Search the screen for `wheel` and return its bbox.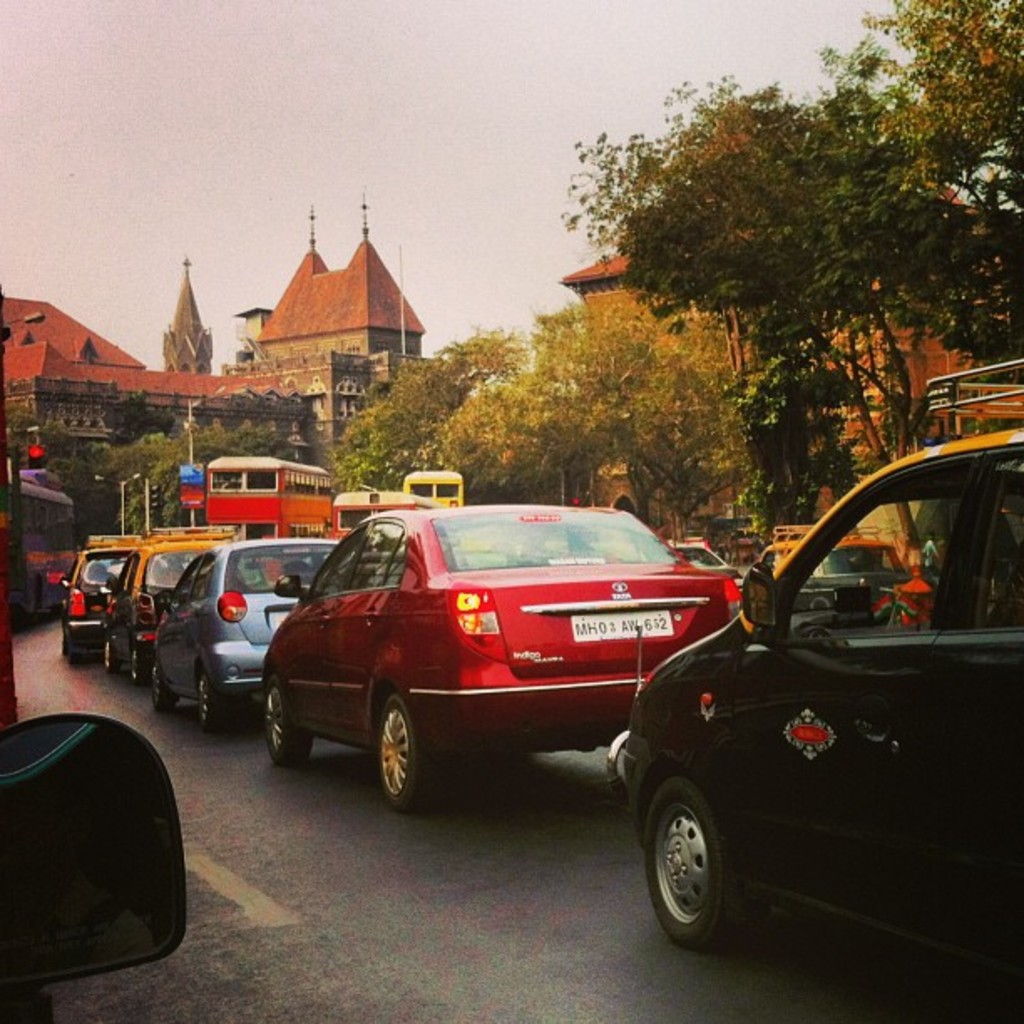
Found: bbox=(636, 775, 738, 940).
